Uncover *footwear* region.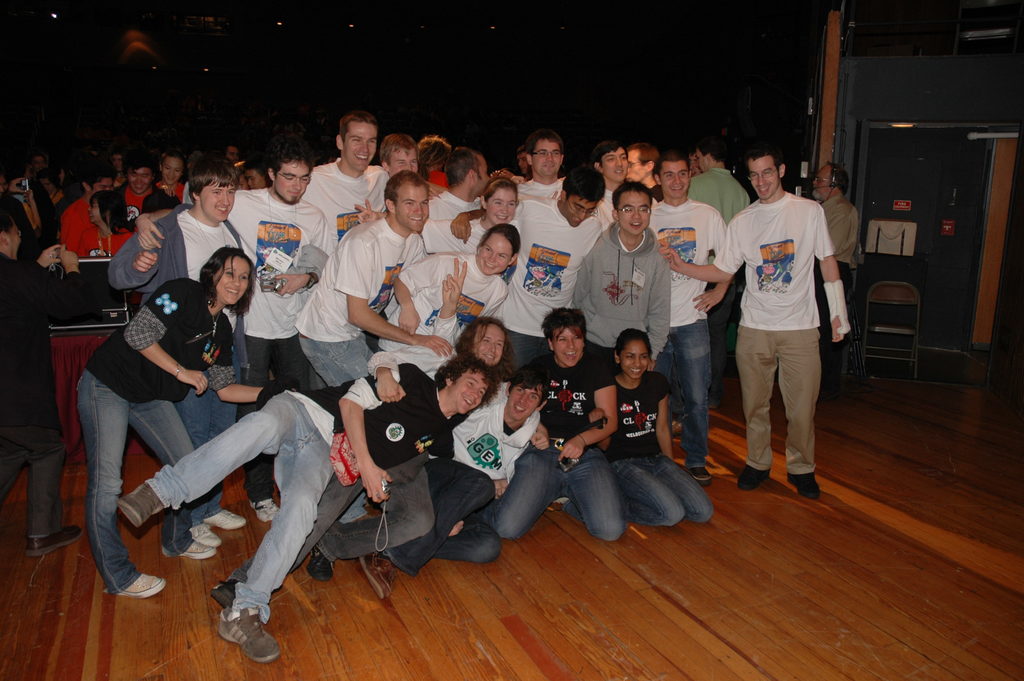
Uncovered: 29,525,79,557.
